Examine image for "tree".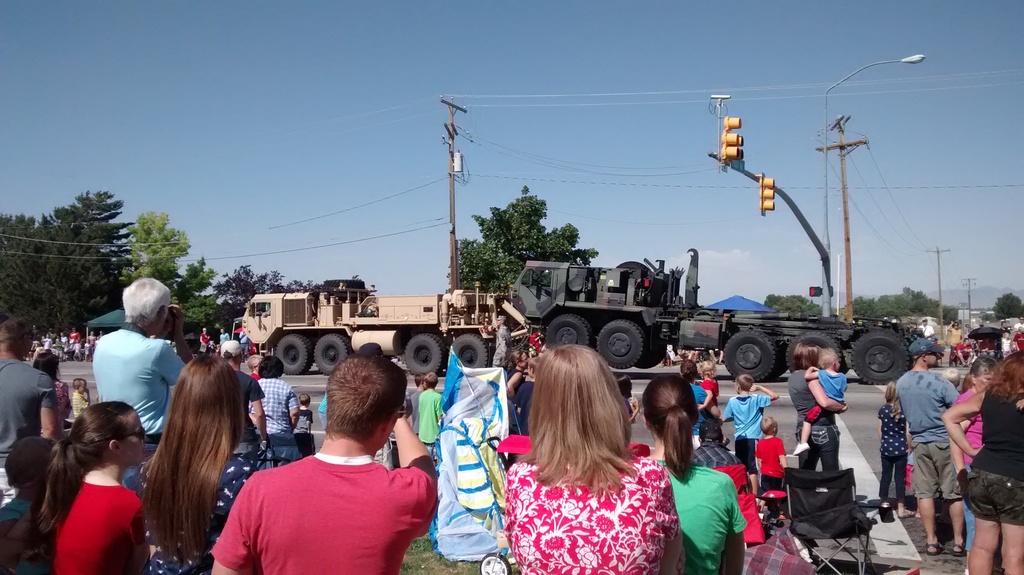
Examination result: left=118, top=212, right=219, bottom=320.
